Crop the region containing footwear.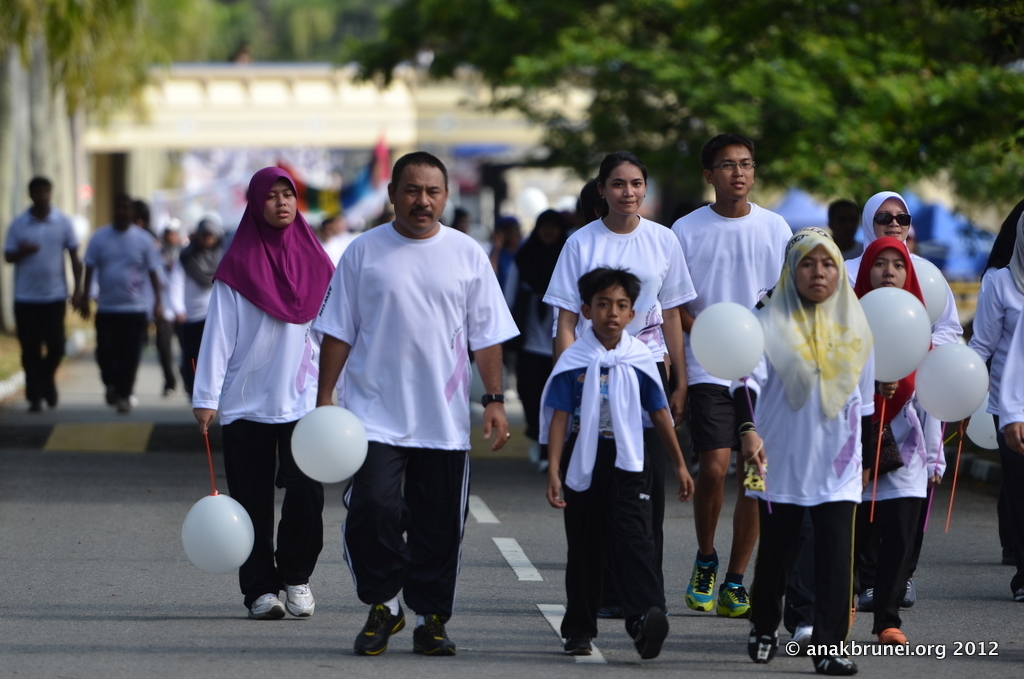
Crop region: <box>253,599,286,617</box>.
